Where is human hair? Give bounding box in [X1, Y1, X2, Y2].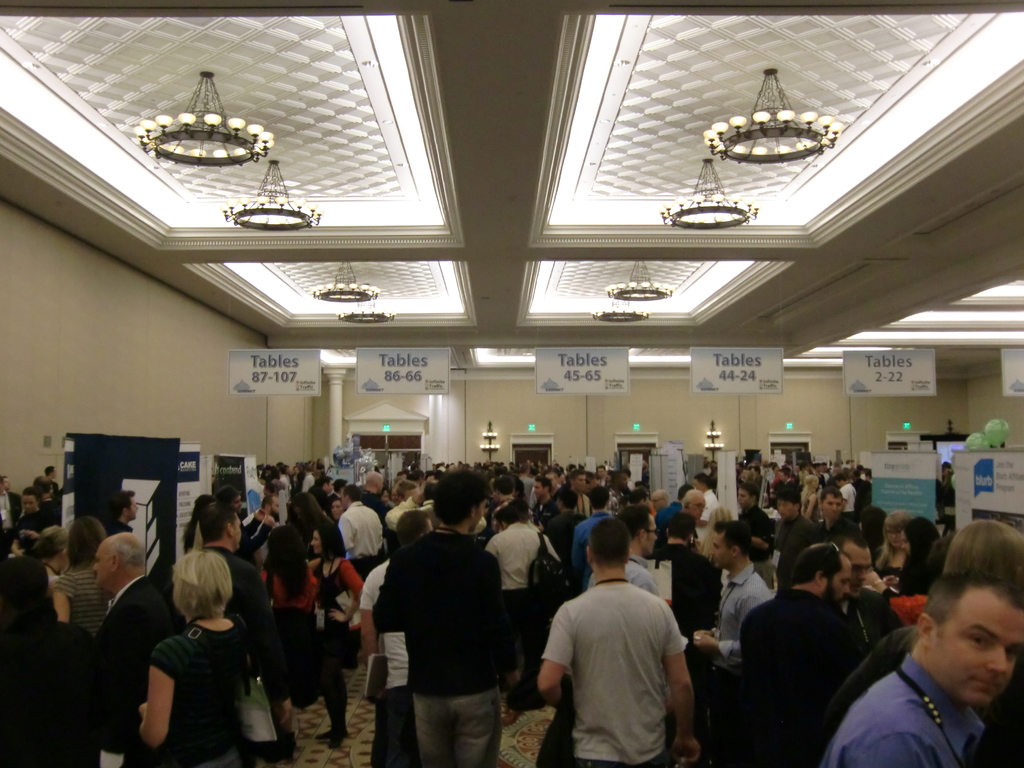
[672, 512, 696, 536].
